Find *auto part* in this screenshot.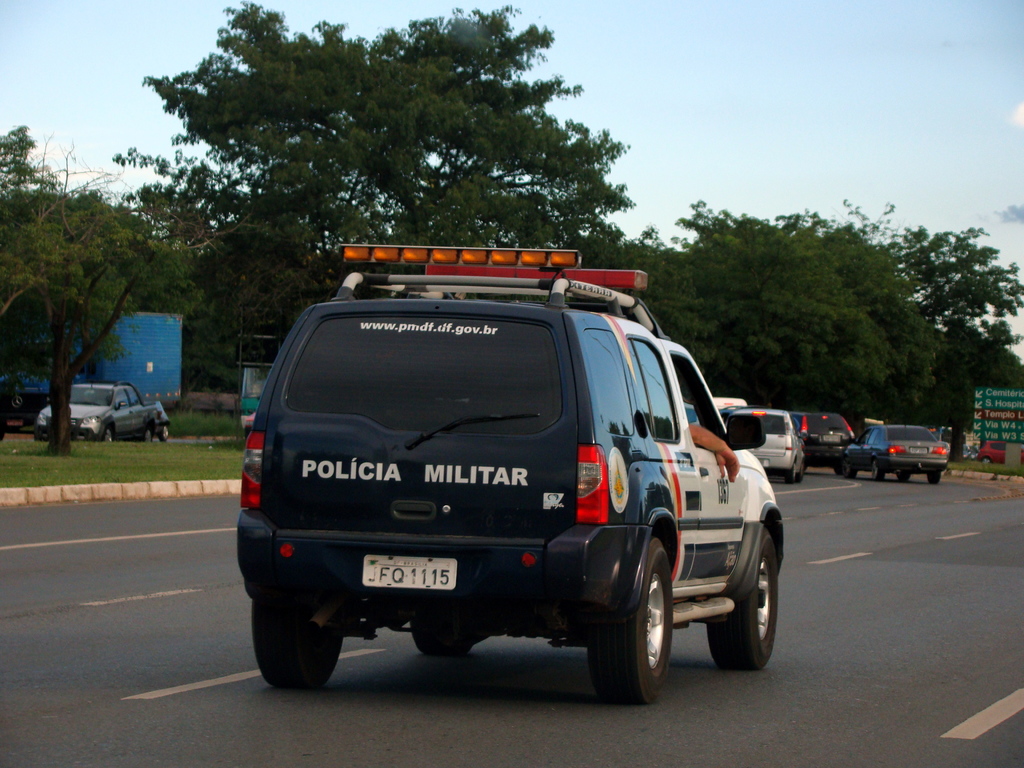
The bounding box for *auto part* is 589:527:673:705.
